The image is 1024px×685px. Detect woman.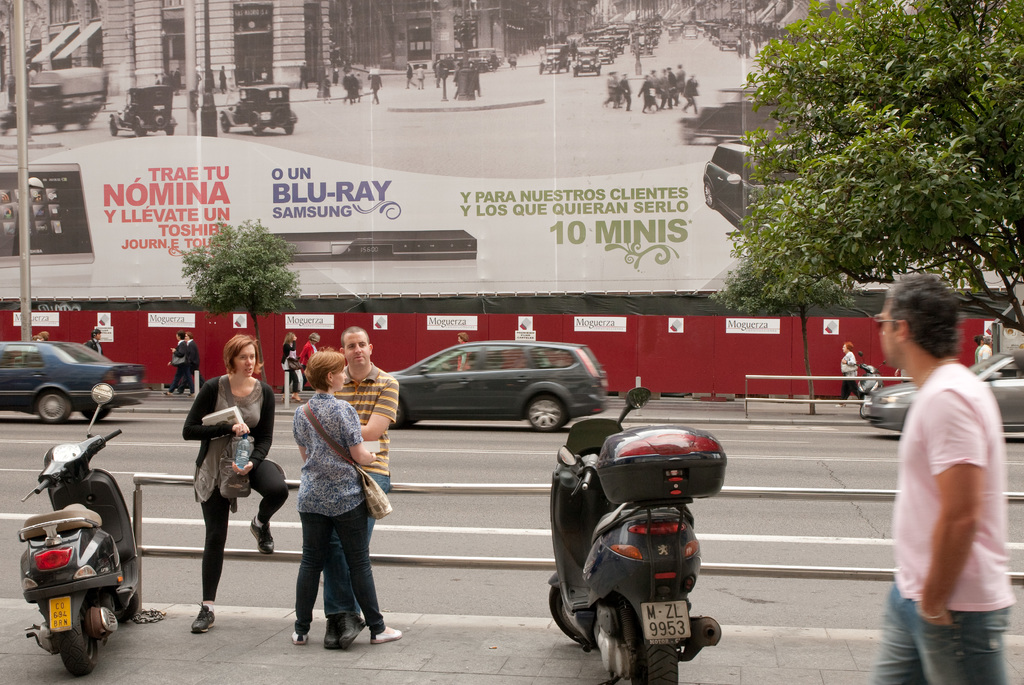
Detection: pyautogui.locateOnScreen(639, 73, 660, 120).
